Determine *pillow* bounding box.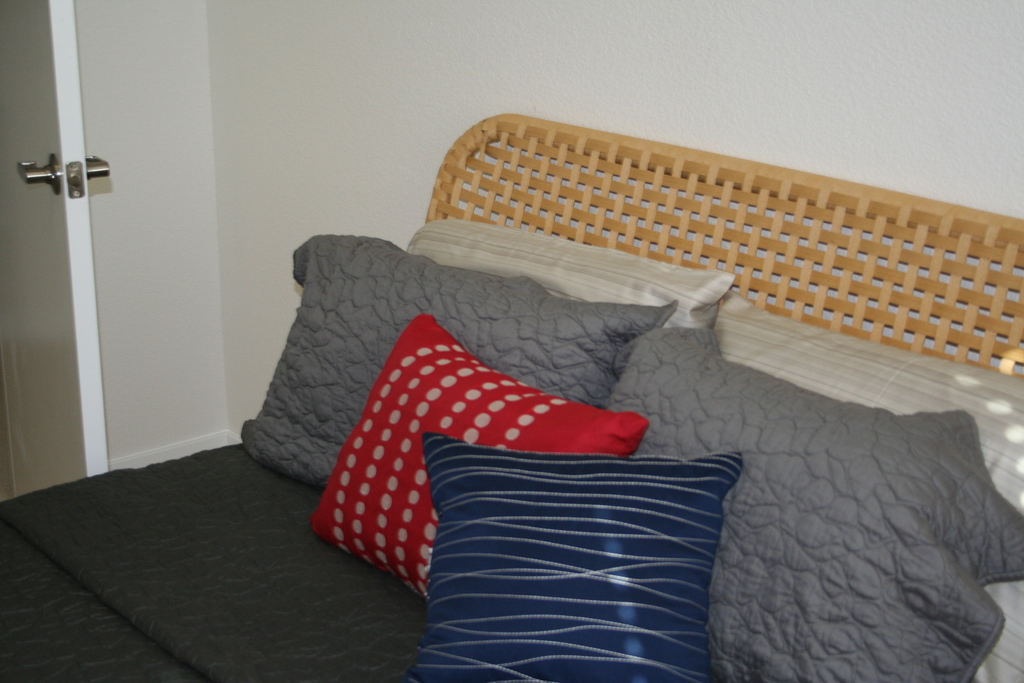
Determined: <box>715,289,1023,682</box>.
